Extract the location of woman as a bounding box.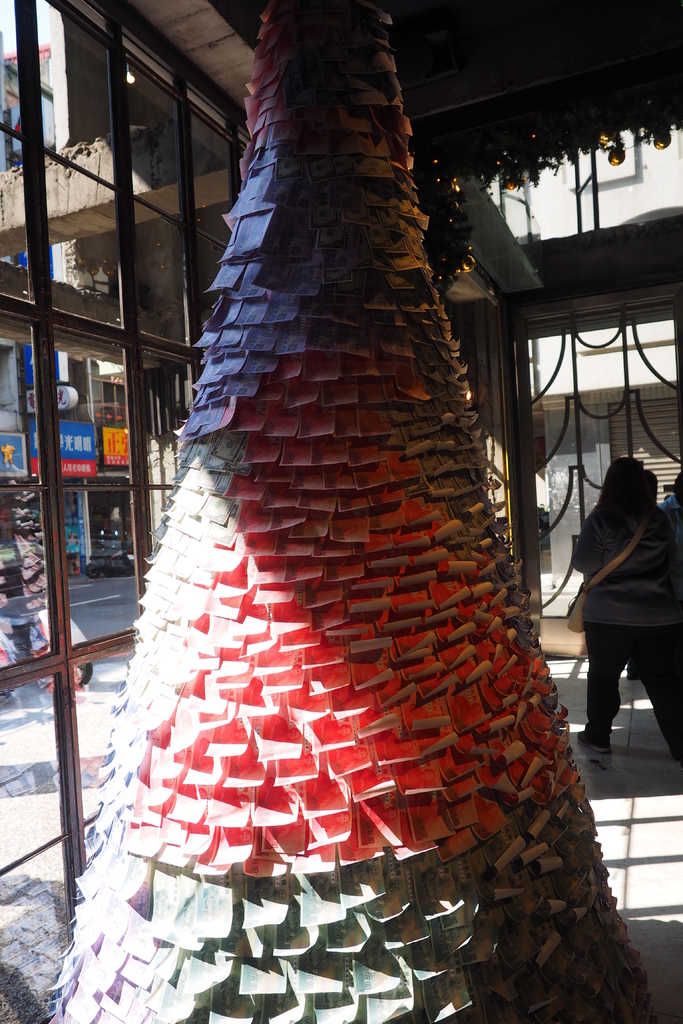
{"left": 568, "top": 436, "right": 675, "bottom": 763}.
